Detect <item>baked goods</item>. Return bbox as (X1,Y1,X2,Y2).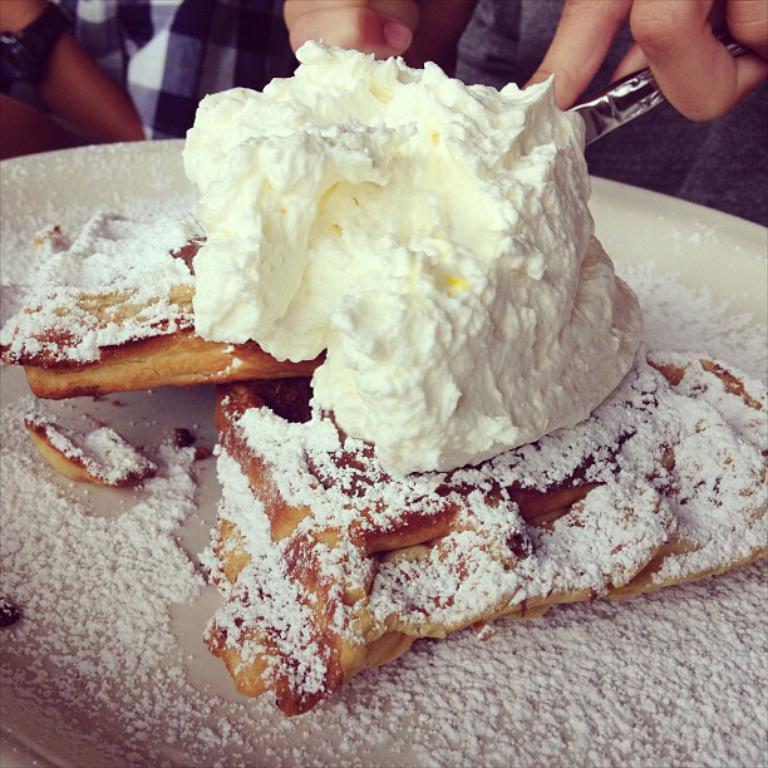
(77,94,696,665).
